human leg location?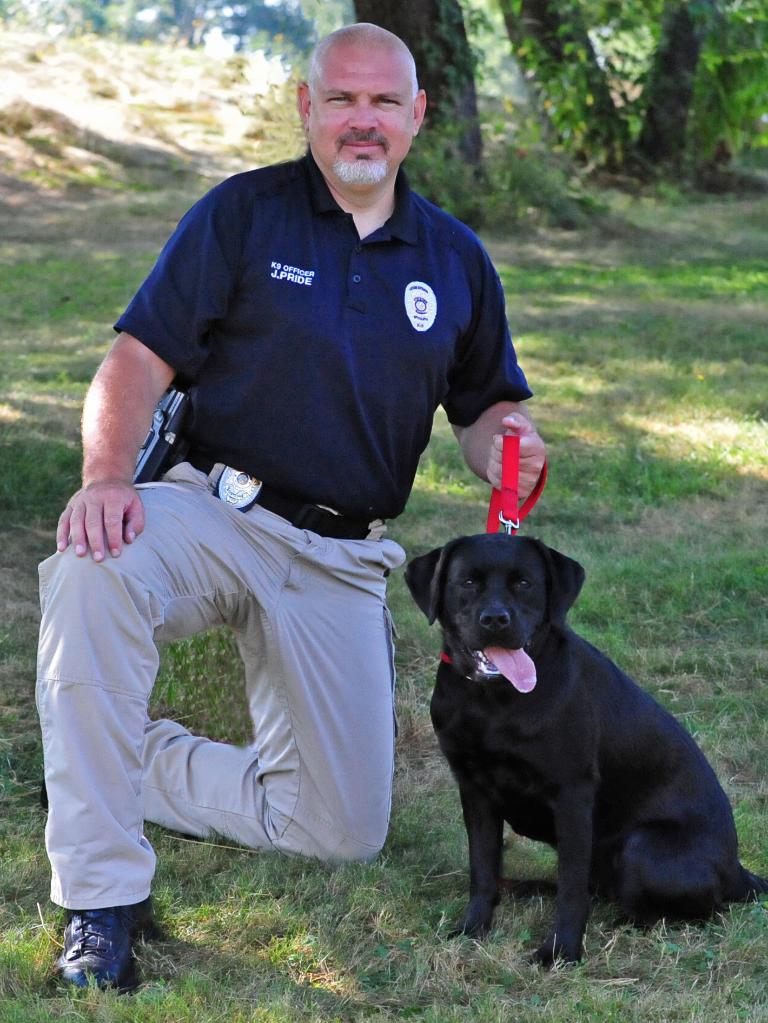
x1=135 y1=535 x2=408 y2=864
